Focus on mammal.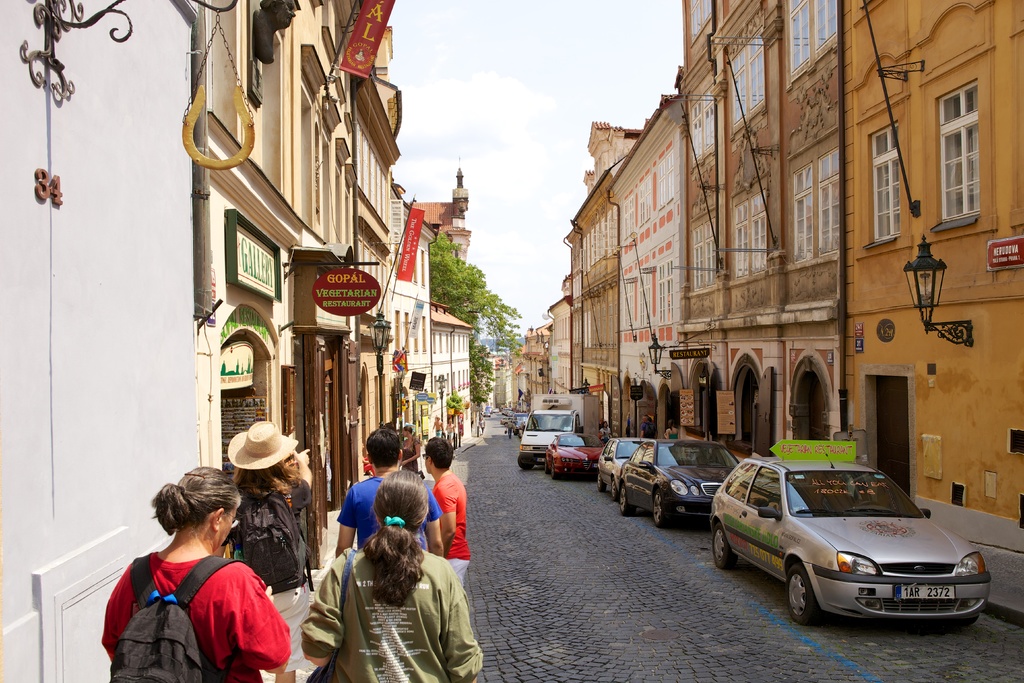
Focused at (left=598, top=420, right=610, bottom=442).
